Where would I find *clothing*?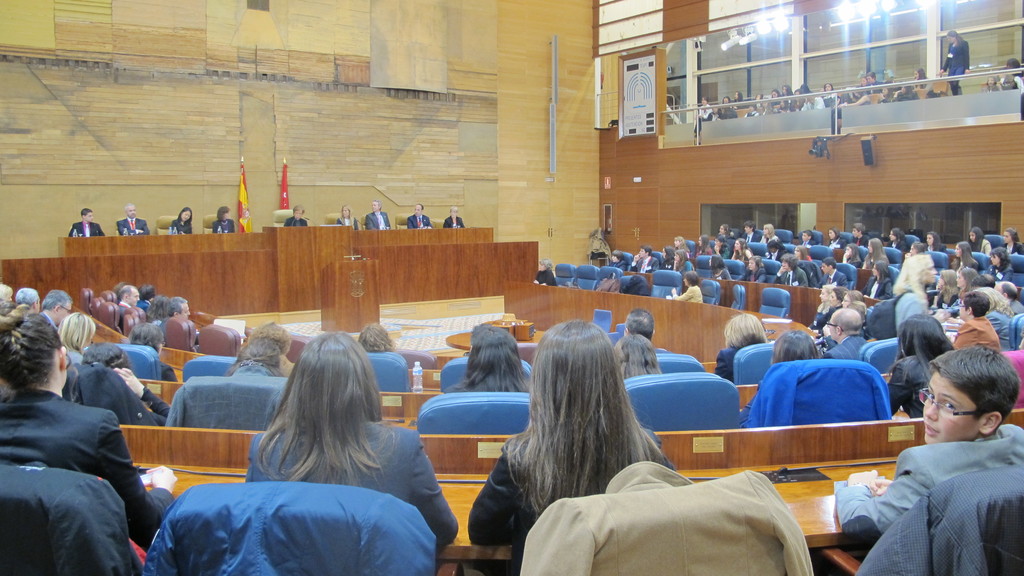
At (x1=162, y1=322, x2=170, y2=337).
